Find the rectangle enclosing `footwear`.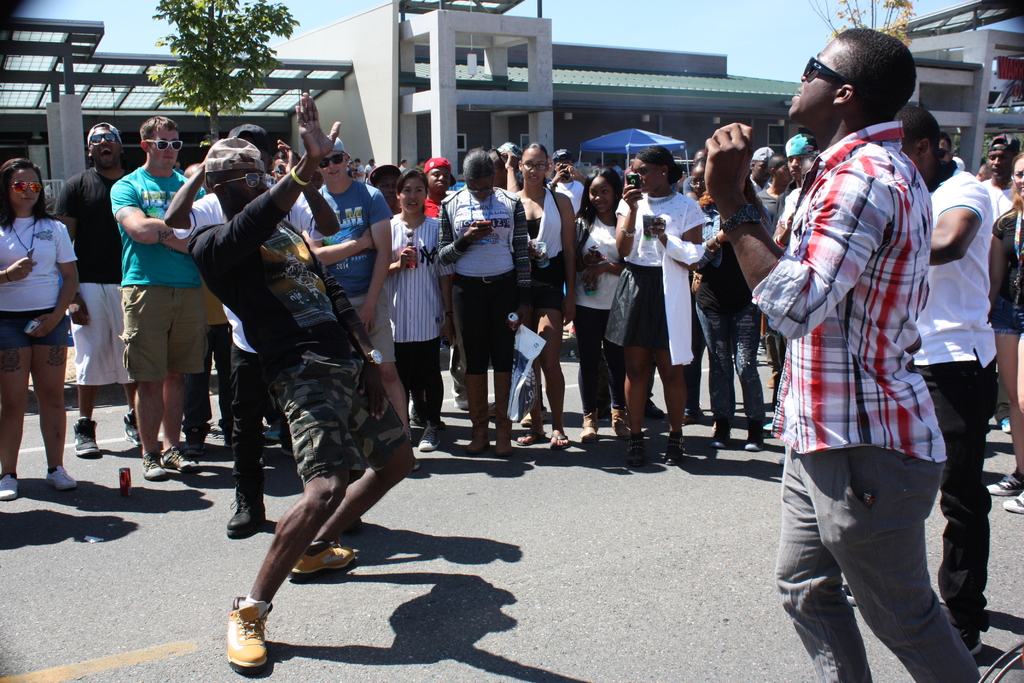
{"x1": 222, "y1": 475, "x2": 266, "y2": 540}.
